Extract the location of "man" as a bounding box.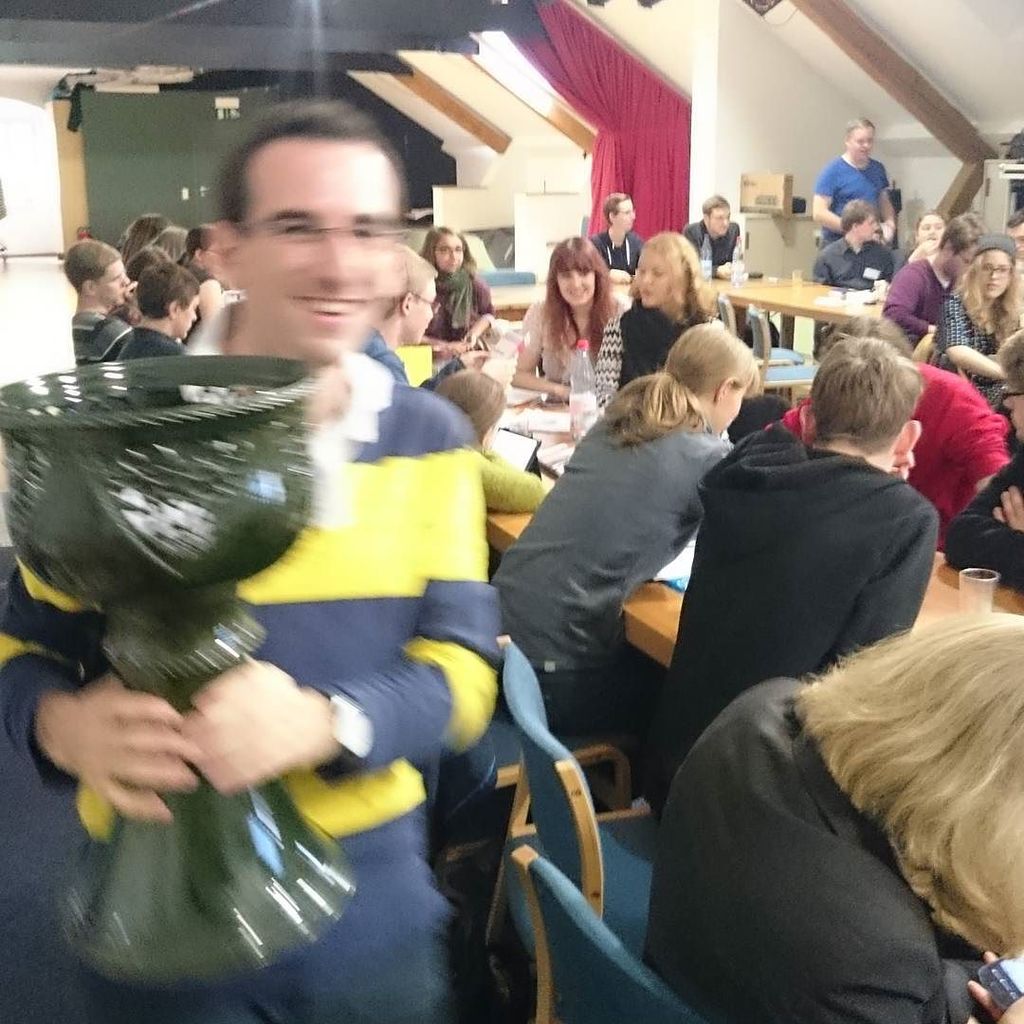
rect(592, 193, 645, 283).
